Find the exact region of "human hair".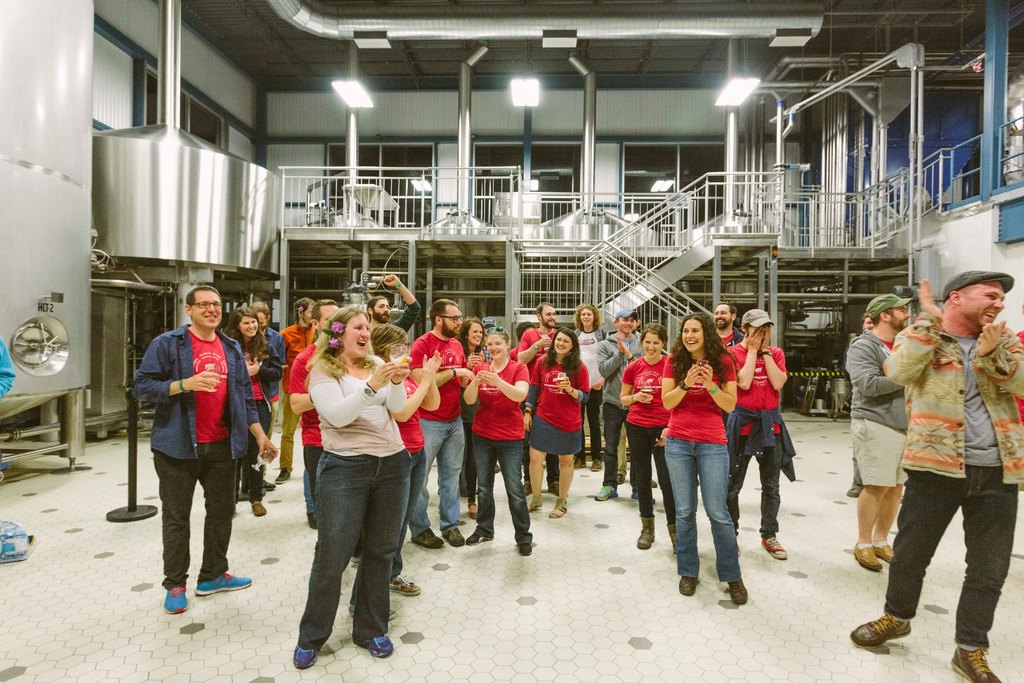
Exact region: x1=635, y1=320, x2=666, y2=345.
